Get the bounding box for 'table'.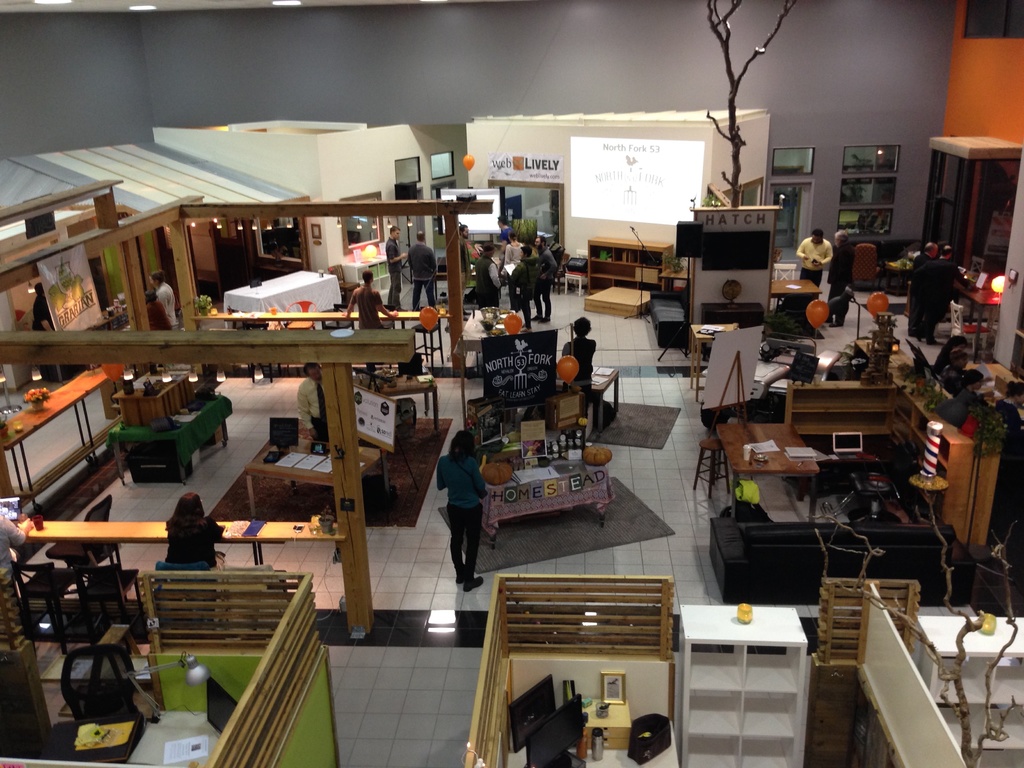
(x1=717, y1=422, x2=819, y2=520).
